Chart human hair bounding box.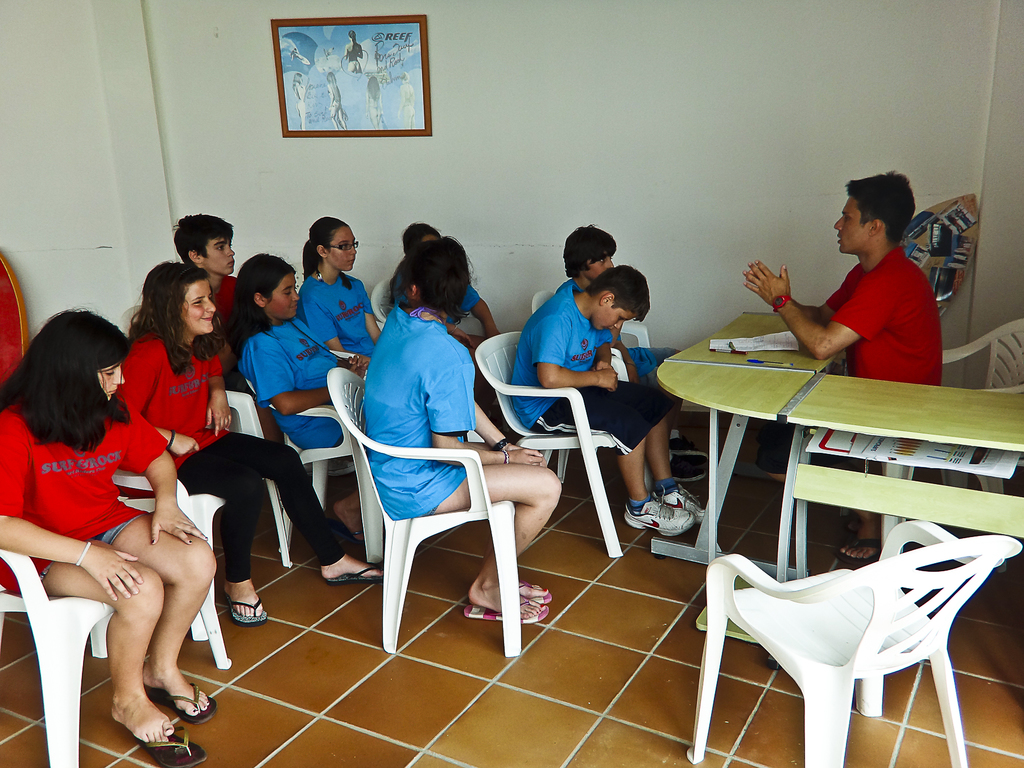
Charted: (586,267,652,320).
